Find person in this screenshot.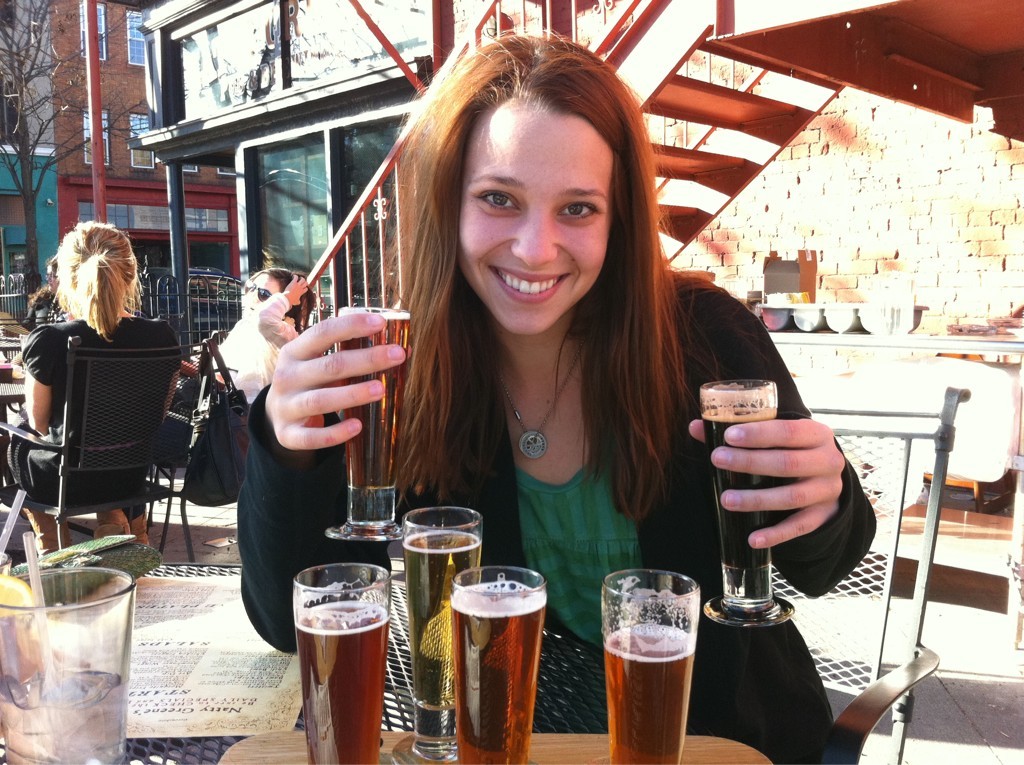
The bounding box for person is 0/218/180/557.
